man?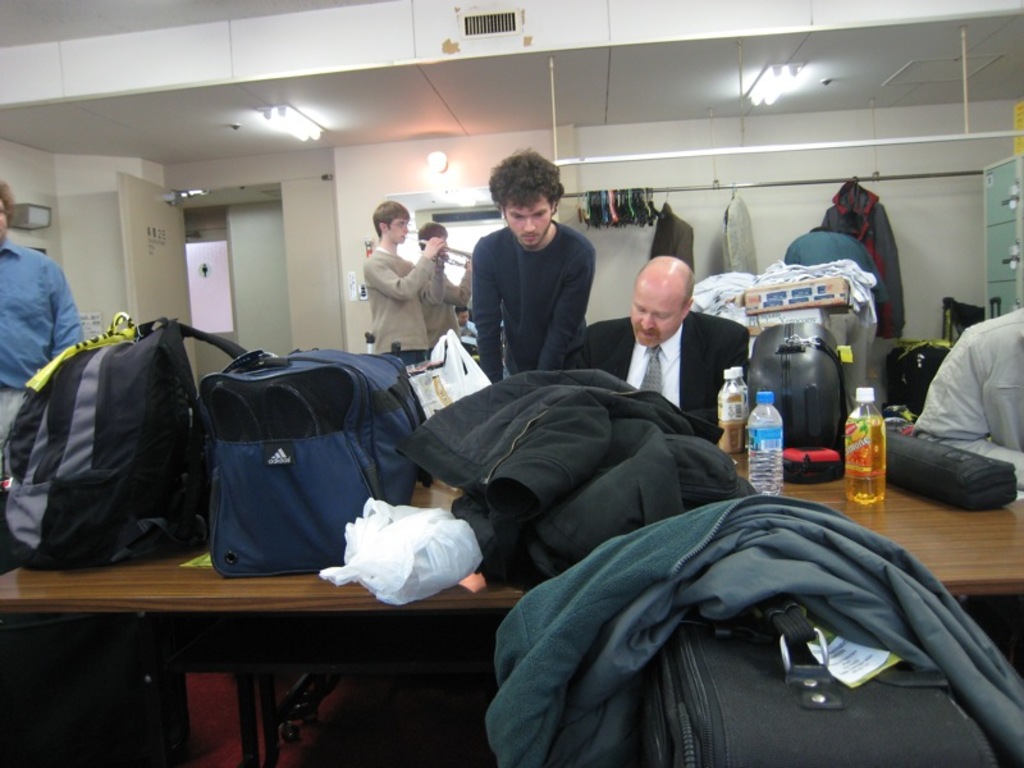
<region>370, 201, 447, 376</region>
